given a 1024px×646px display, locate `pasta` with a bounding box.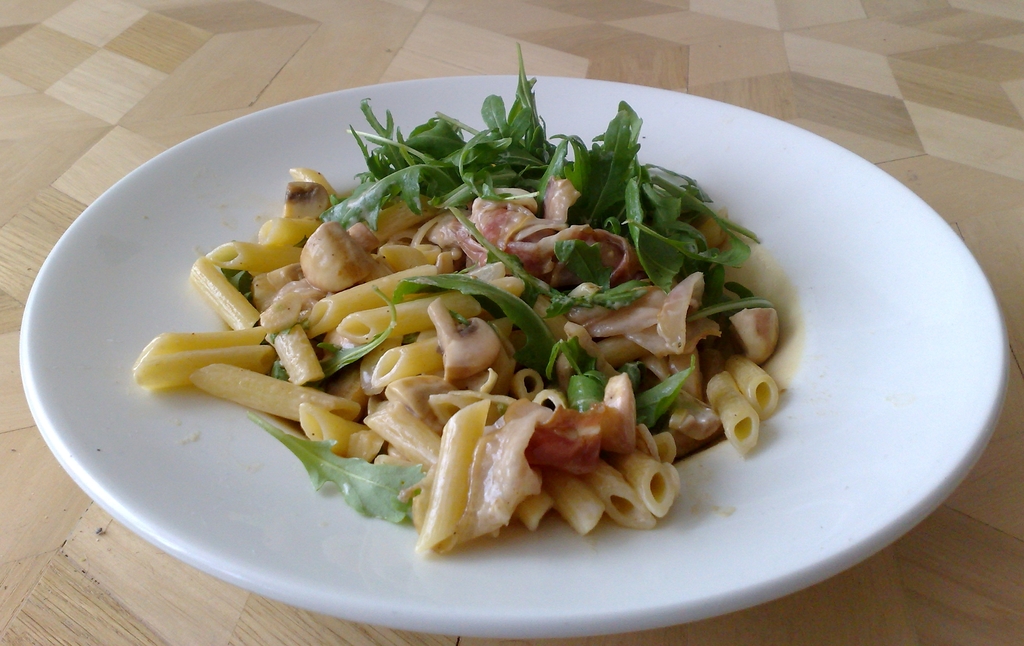
Located: (157,98,838,565).
